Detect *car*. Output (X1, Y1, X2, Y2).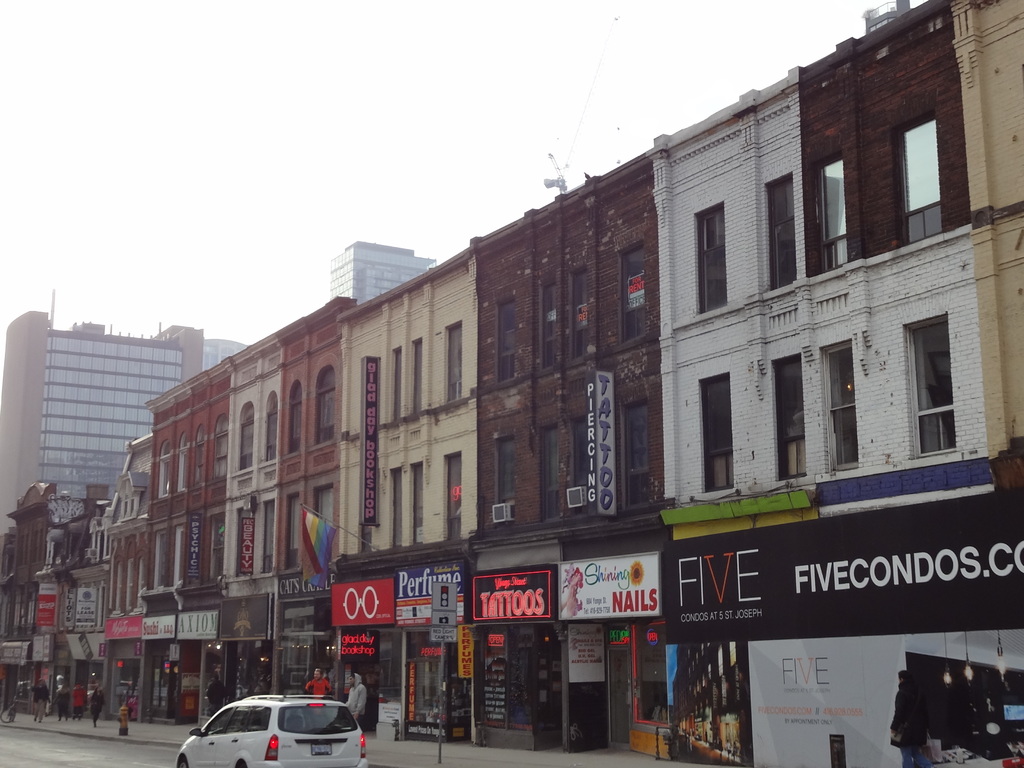
(168, 693, 377, 767).
